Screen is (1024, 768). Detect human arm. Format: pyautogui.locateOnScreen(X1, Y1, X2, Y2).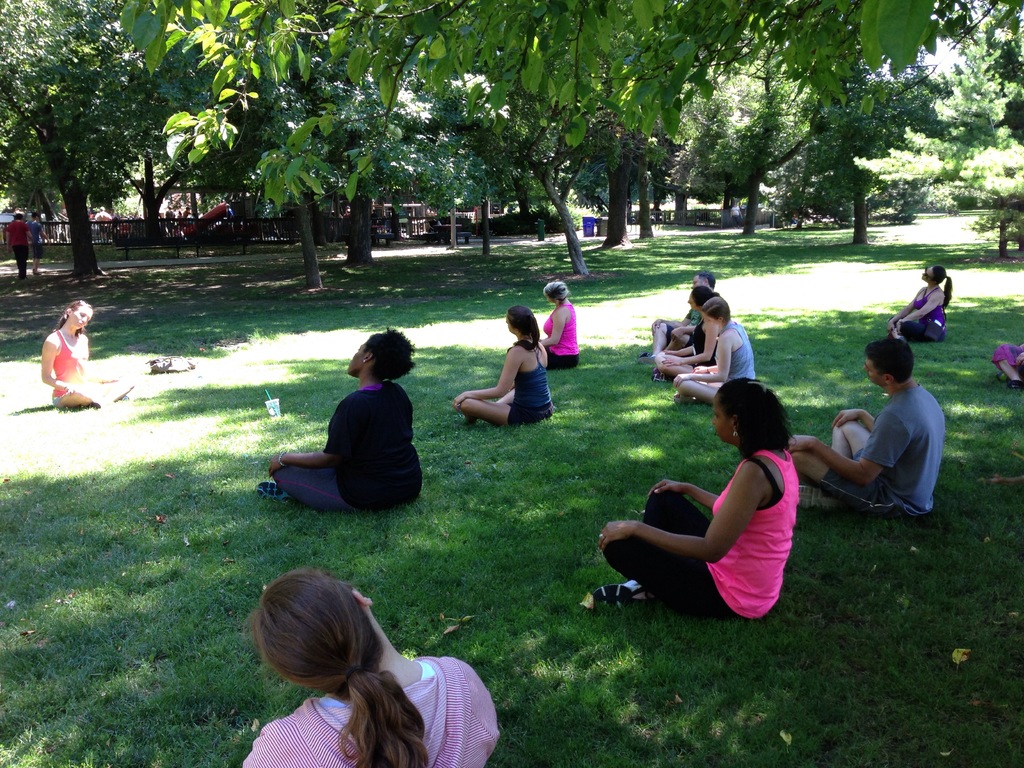
pyautogui.locateOnScreen(644, 474, 723, 508).
